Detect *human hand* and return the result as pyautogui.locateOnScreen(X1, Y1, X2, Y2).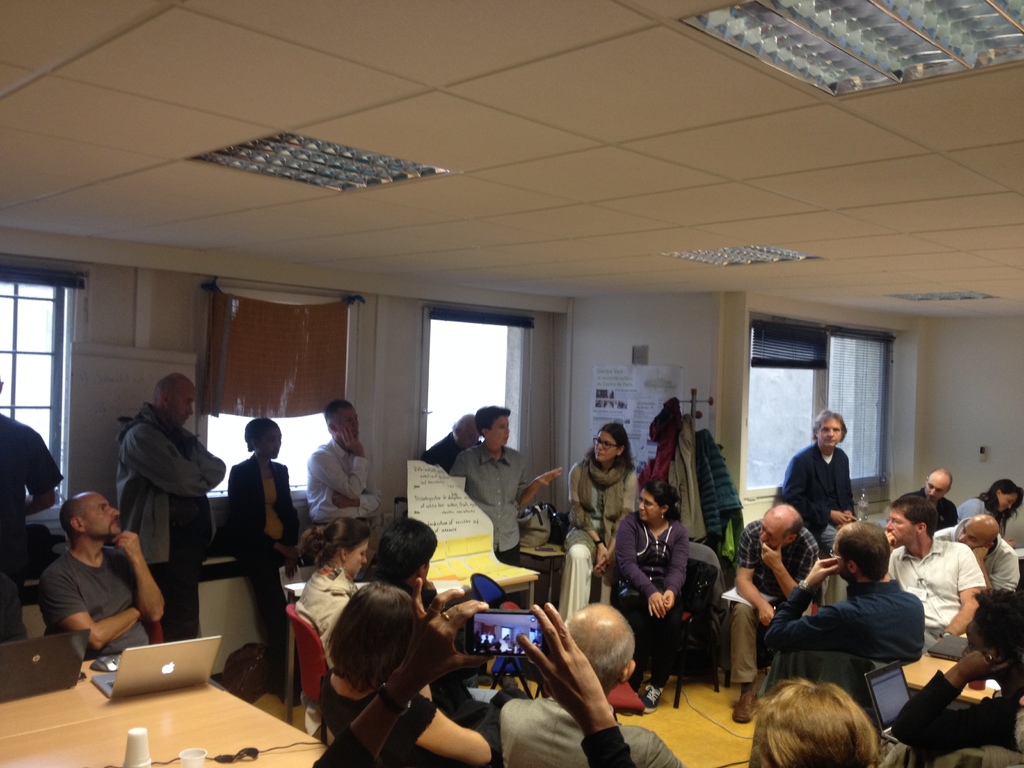
pyautogui.locateOnScreen(648, 589, 674, 622).
